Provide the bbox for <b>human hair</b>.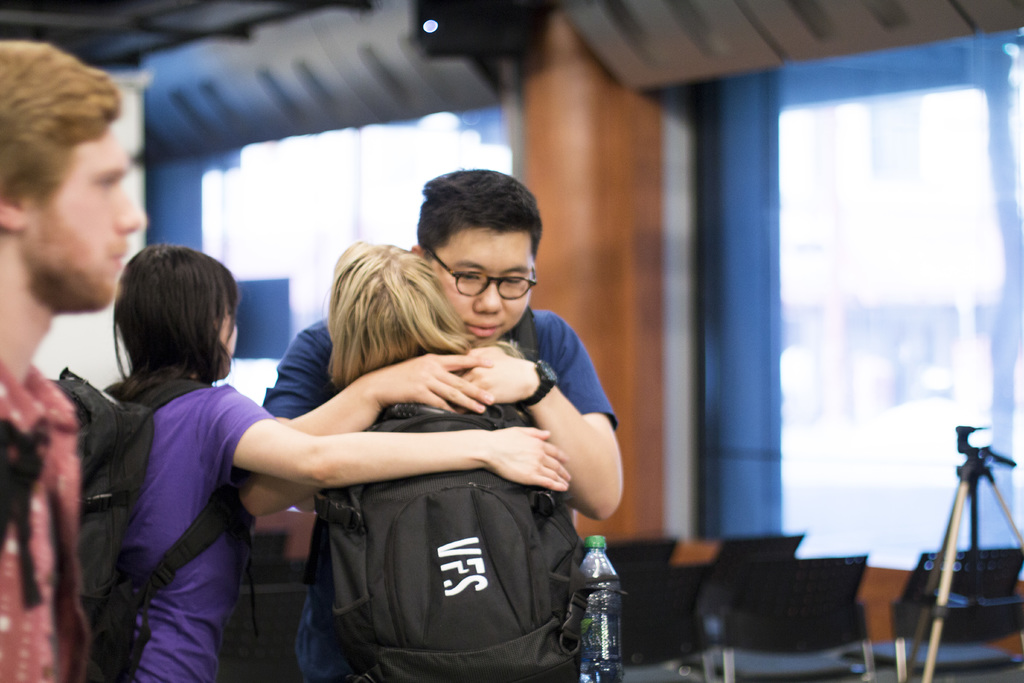
(325, 236, 472, 396).
